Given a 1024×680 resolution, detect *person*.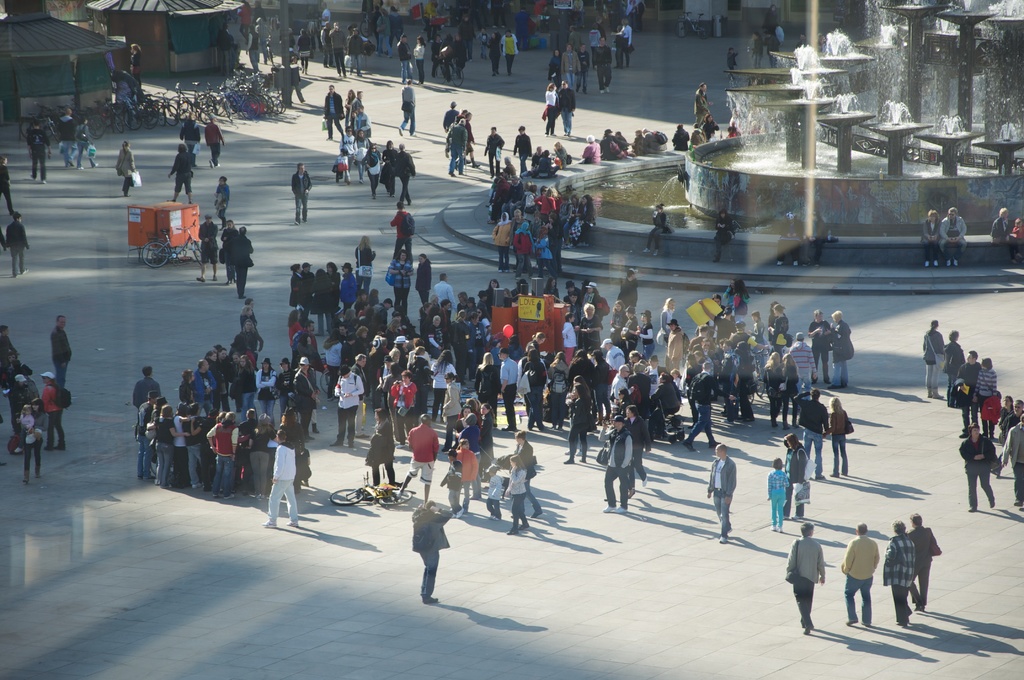
crop(591, 15, 609, 46).
